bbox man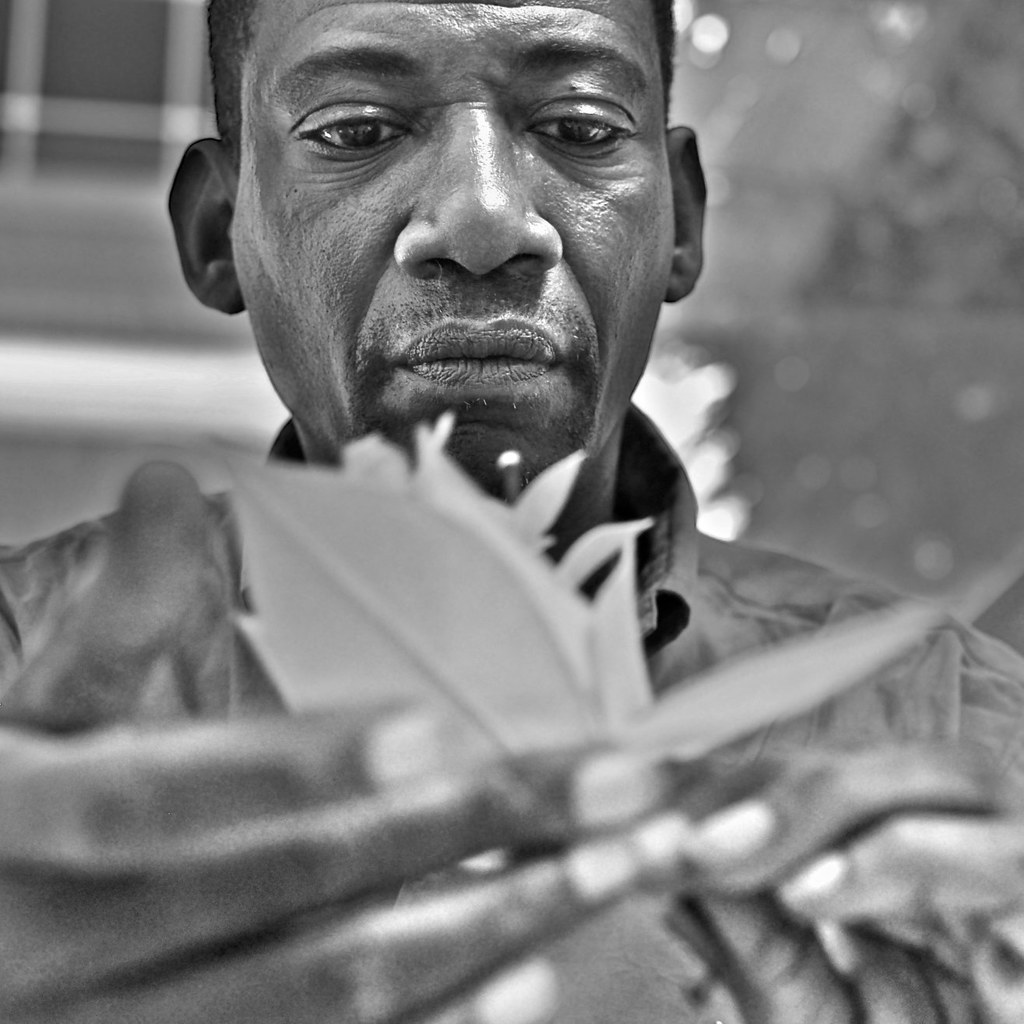
bbox(0, 0, 1023, 1023)
